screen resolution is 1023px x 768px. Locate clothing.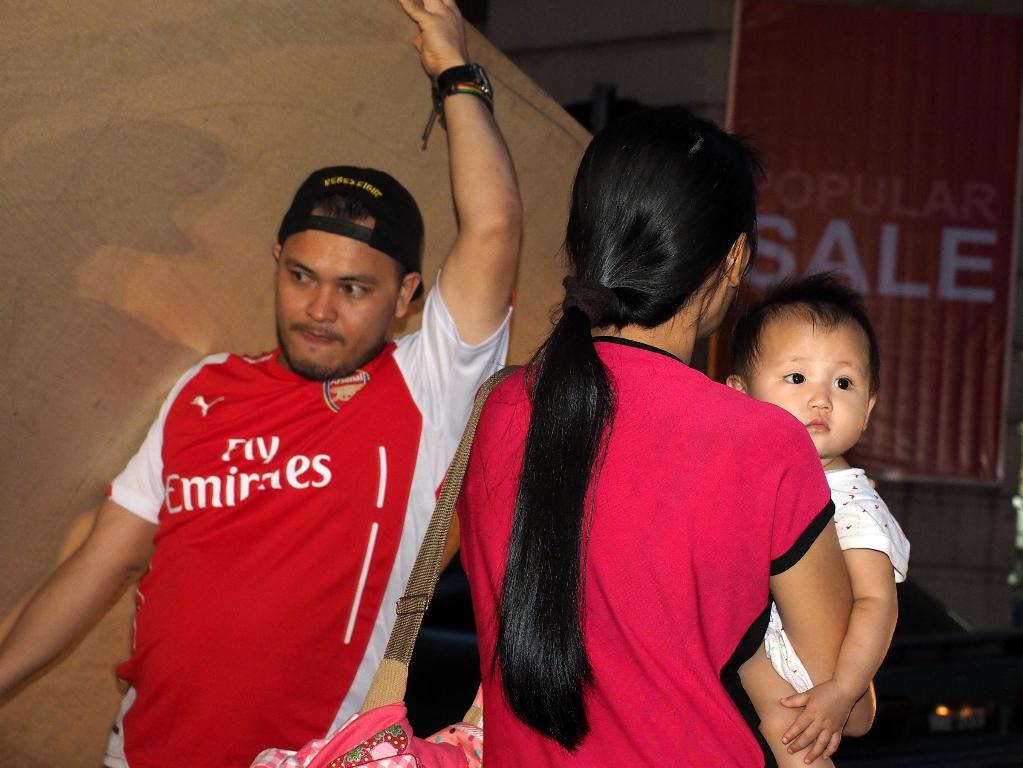
select_region(763, 468, 909, 697).
